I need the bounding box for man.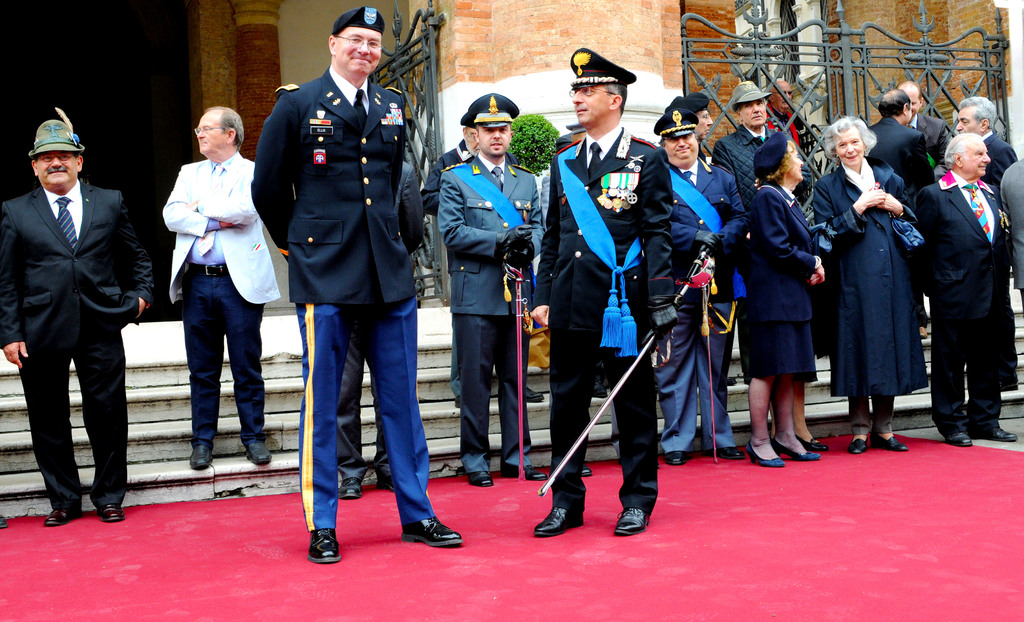
Here it is: <bbox>414, 116, 545, 406</bbox>.
